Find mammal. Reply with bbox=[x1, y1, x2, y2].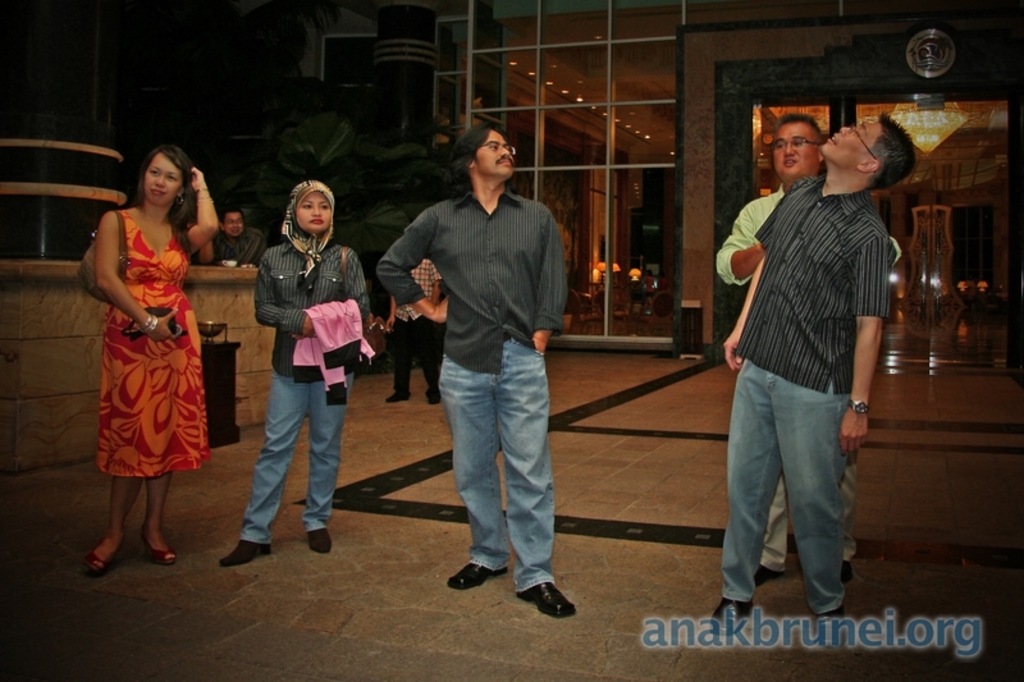
bbox=[77, 142, 215, 573].
